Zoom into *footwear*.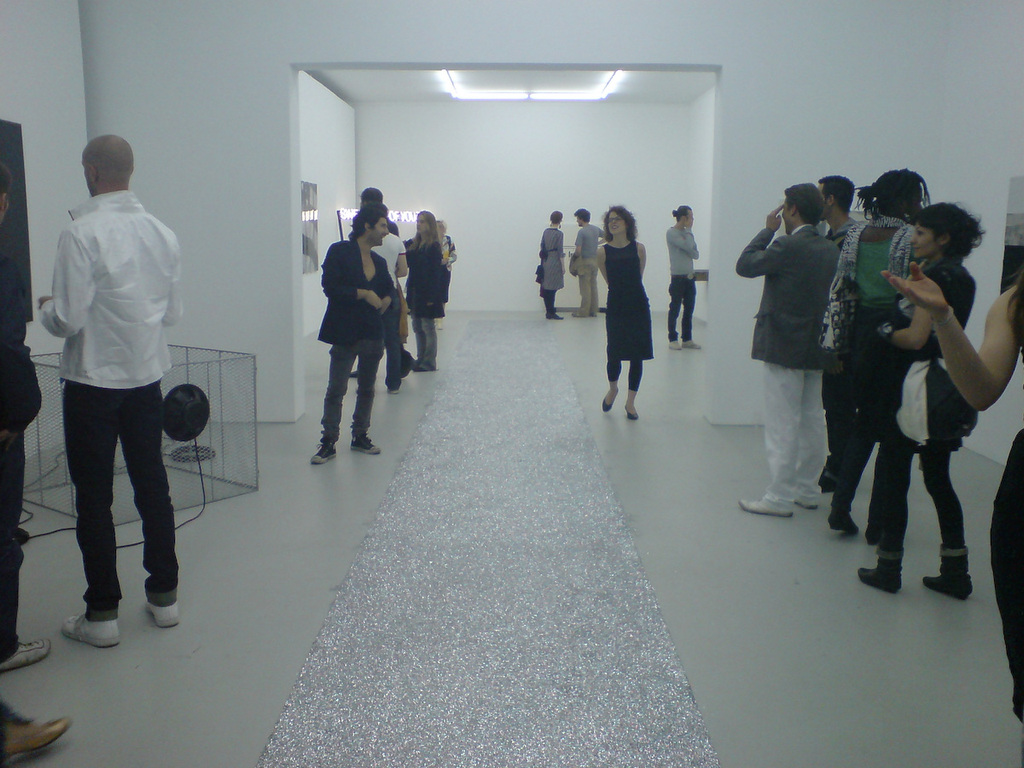
Zoom target: Rect(388, 387, 399, 395).
